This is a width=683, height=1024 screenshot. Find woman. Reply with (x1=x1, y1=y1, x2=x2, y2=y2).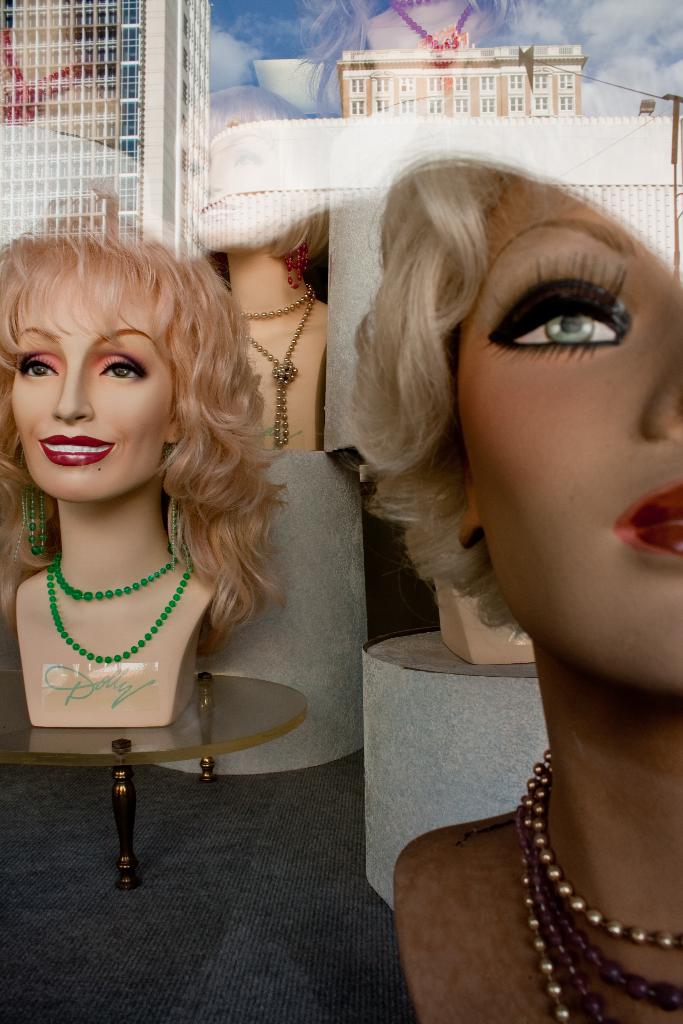
(x1=0, y1=232, x2=290, y2=728).
